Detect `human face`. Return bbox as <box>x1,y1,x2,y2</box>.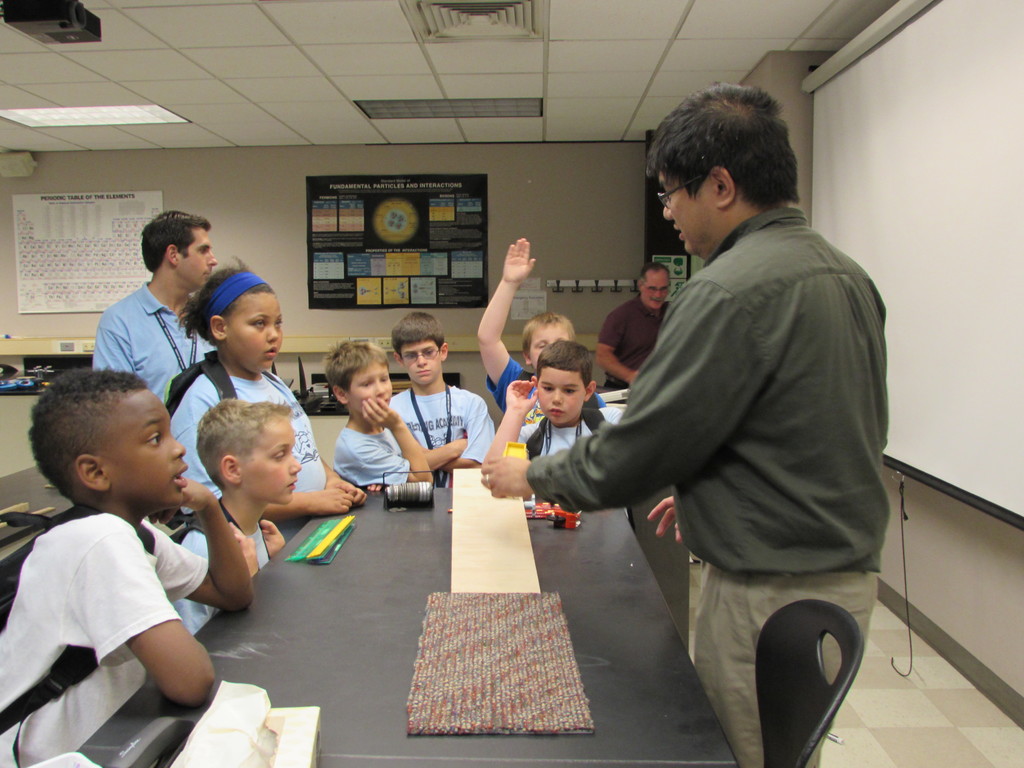
<box>179,225,217,285</box>.
